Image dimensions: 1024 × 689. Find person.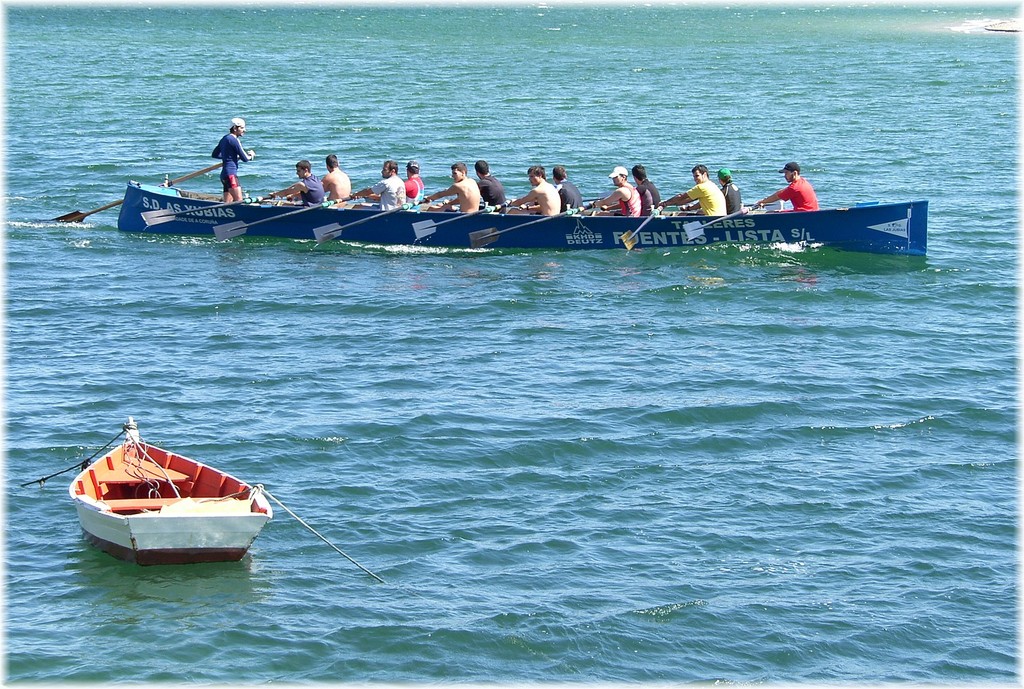
l=508, t=165, r=562, b=215.
